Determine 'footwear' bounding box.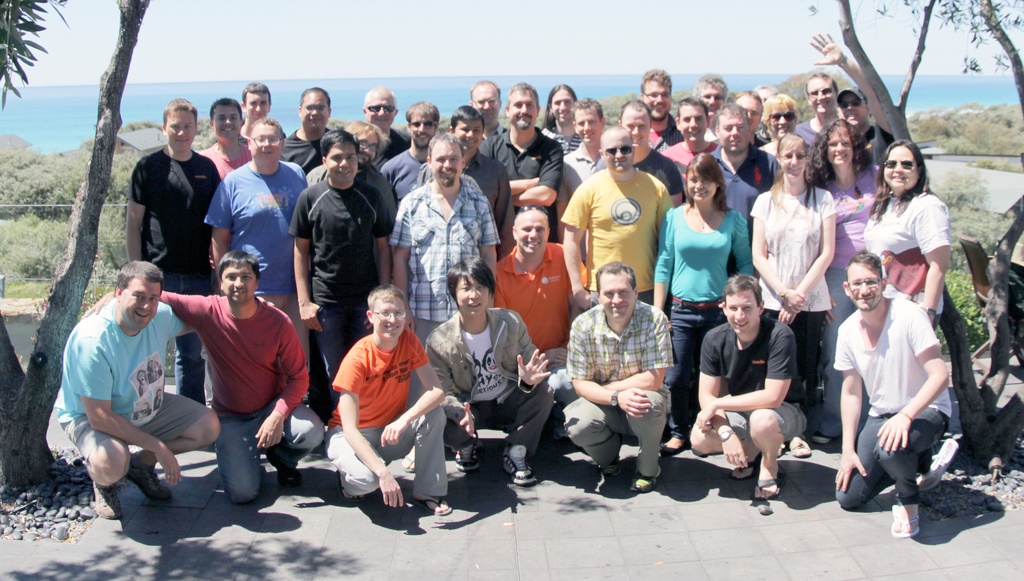
Determined: (x1=125, y1=458, x2=170, y2=500).
